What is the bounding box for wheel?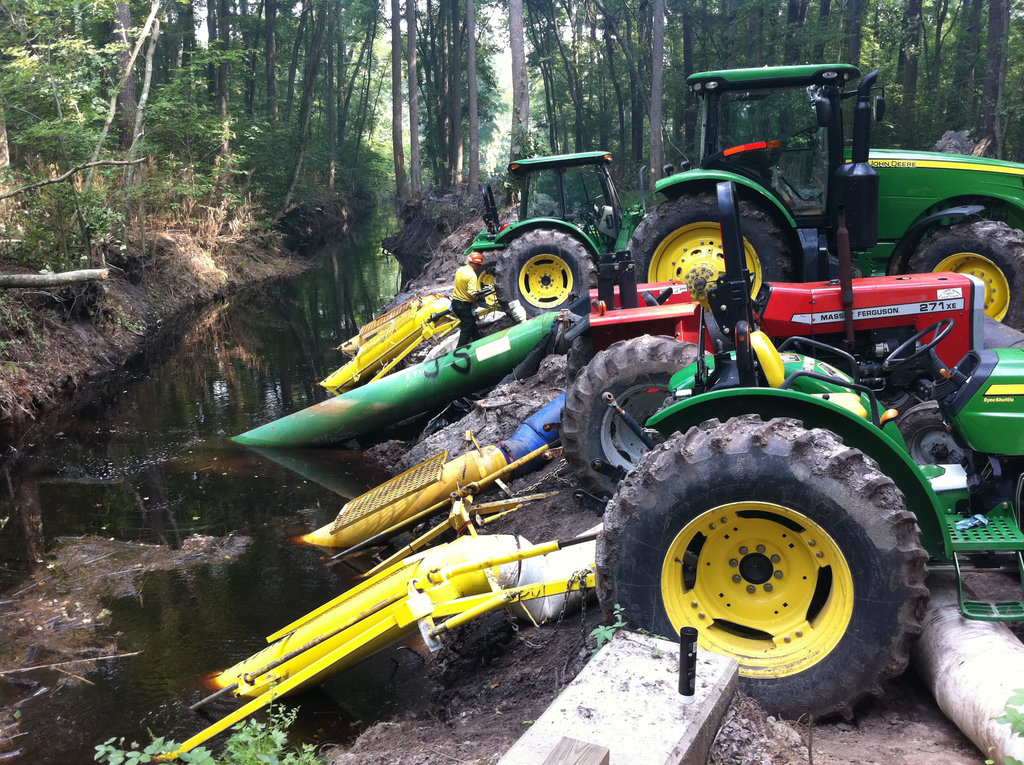
(left=557, top=331, right=720, bottom=509).
